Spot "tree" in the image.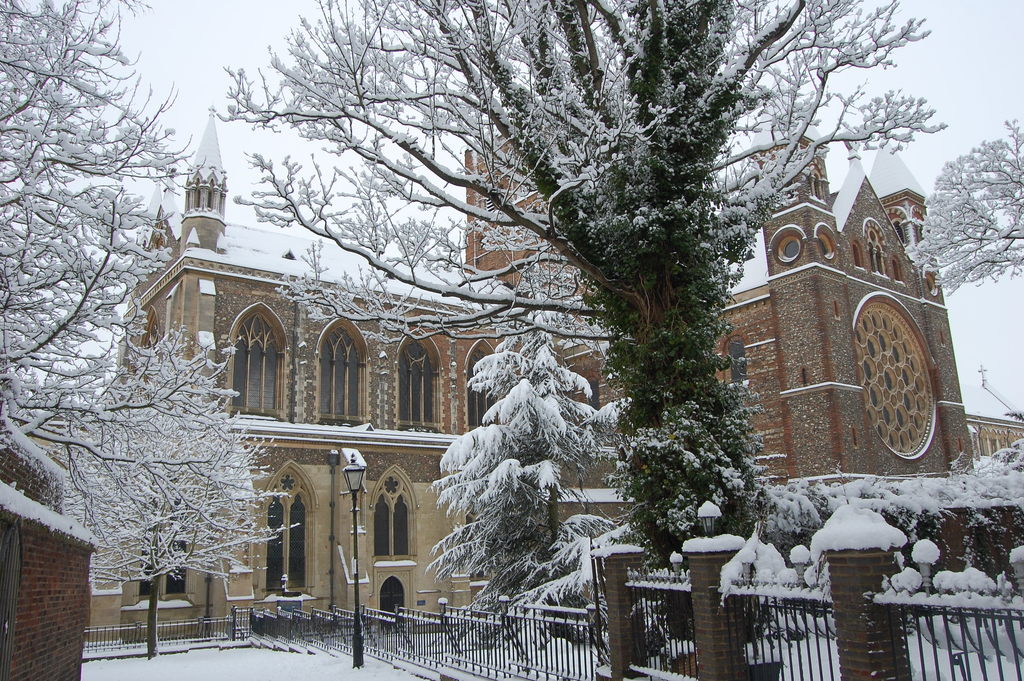
"tree" found at {"left": 223, "top": 0, "right": 940, "bottom": 640}.
